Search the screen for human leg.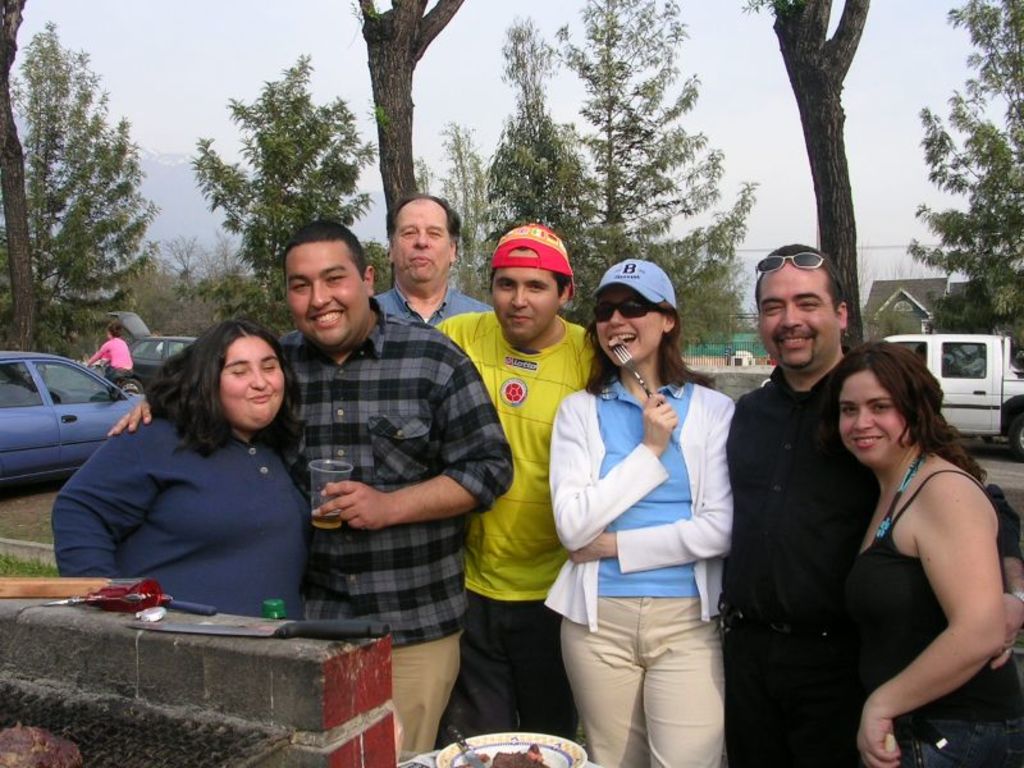
Found at {"x1": 390, "y1": 641, "x2": 462, "y2": 767}.
